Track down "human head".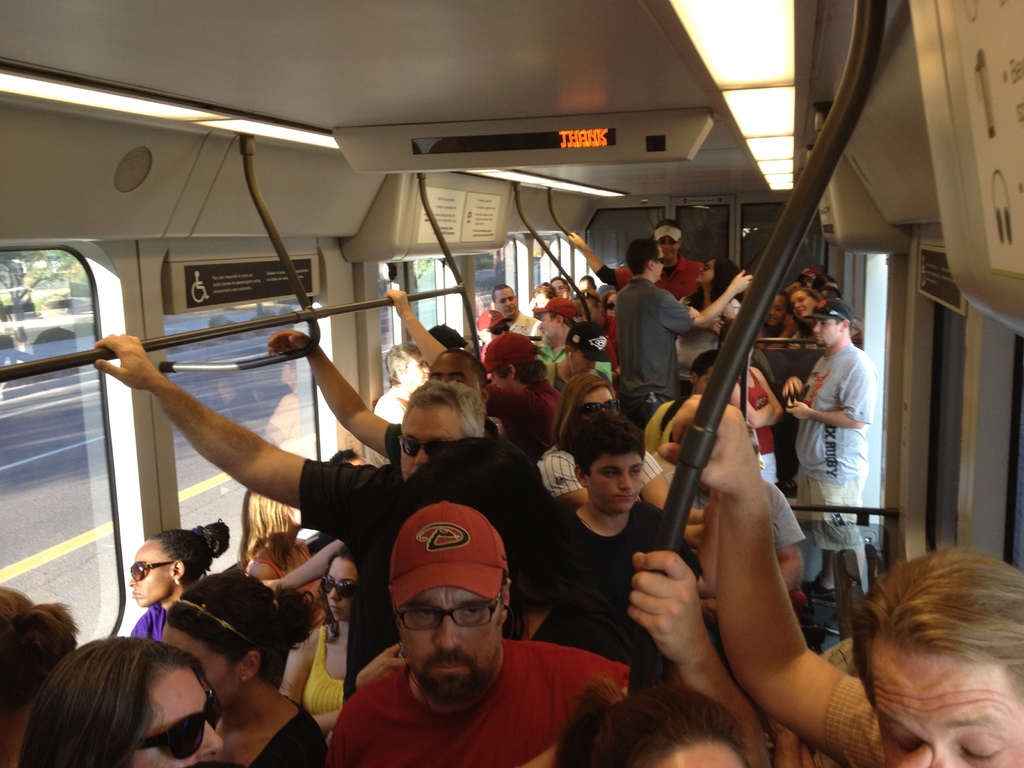
Tracked to bbox(381, 348, 433, 392).
